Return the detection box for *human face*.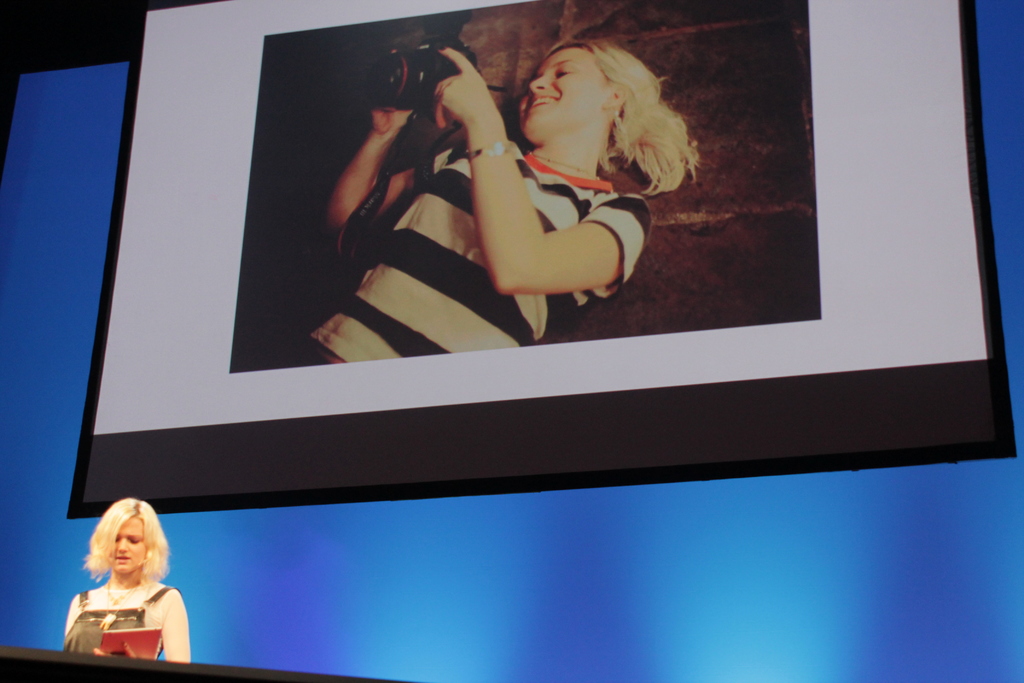
l=508, t=44, r=605, b=139.
